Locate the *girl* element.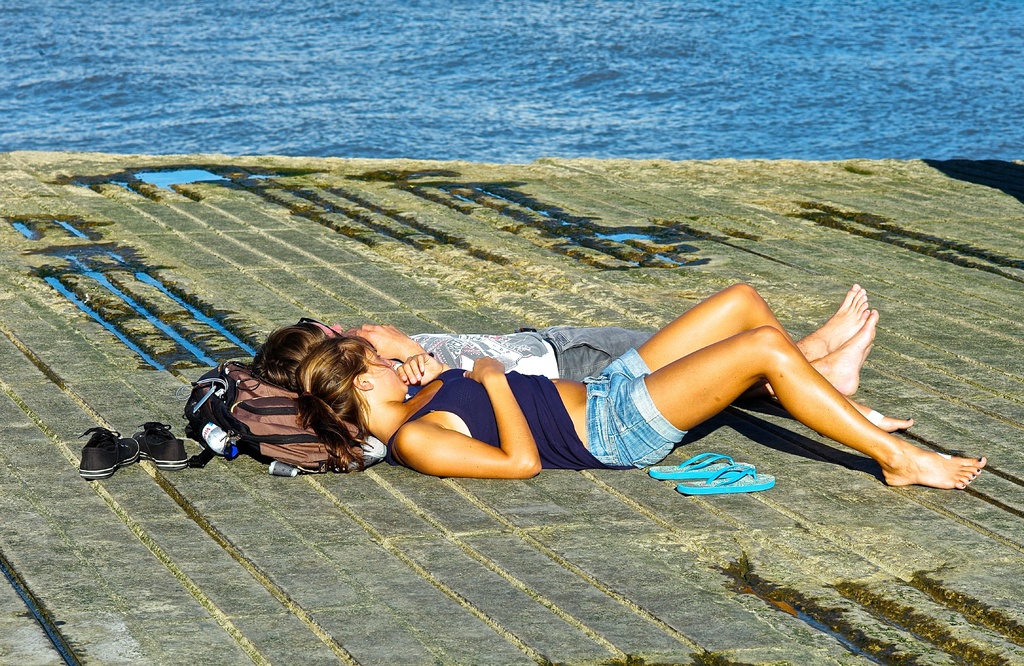
Element bbox: [x1=294, y1=283, x2=989, y2=490].
